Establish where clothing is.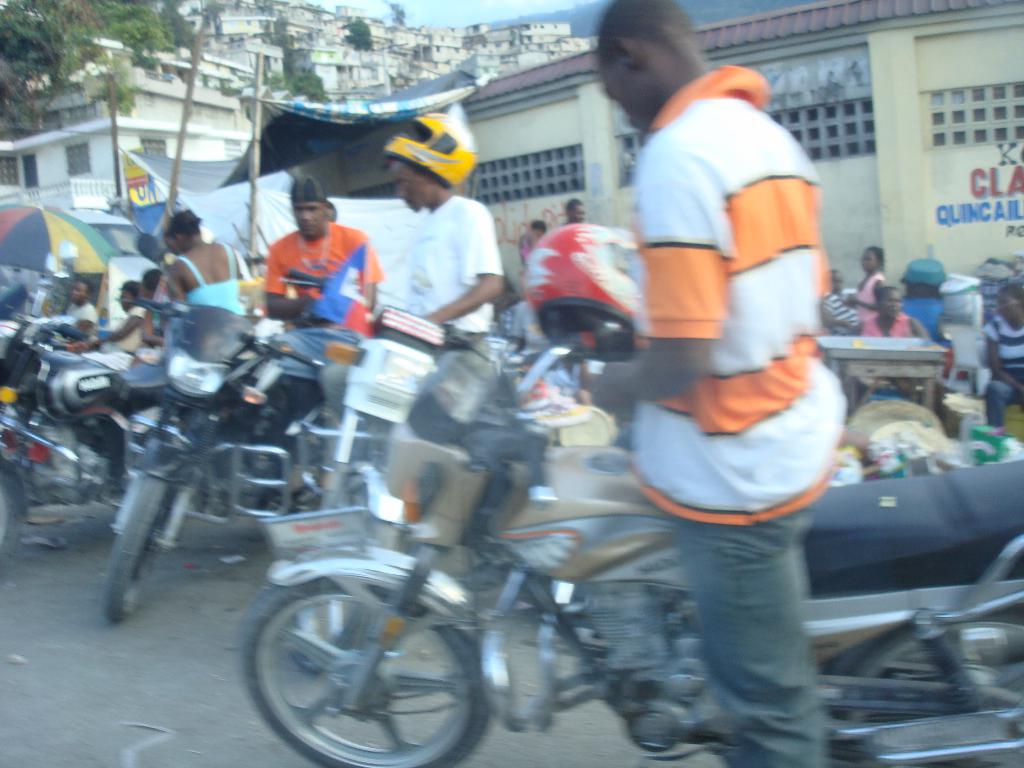
Established at Rect(68, 300, 92, 338).
